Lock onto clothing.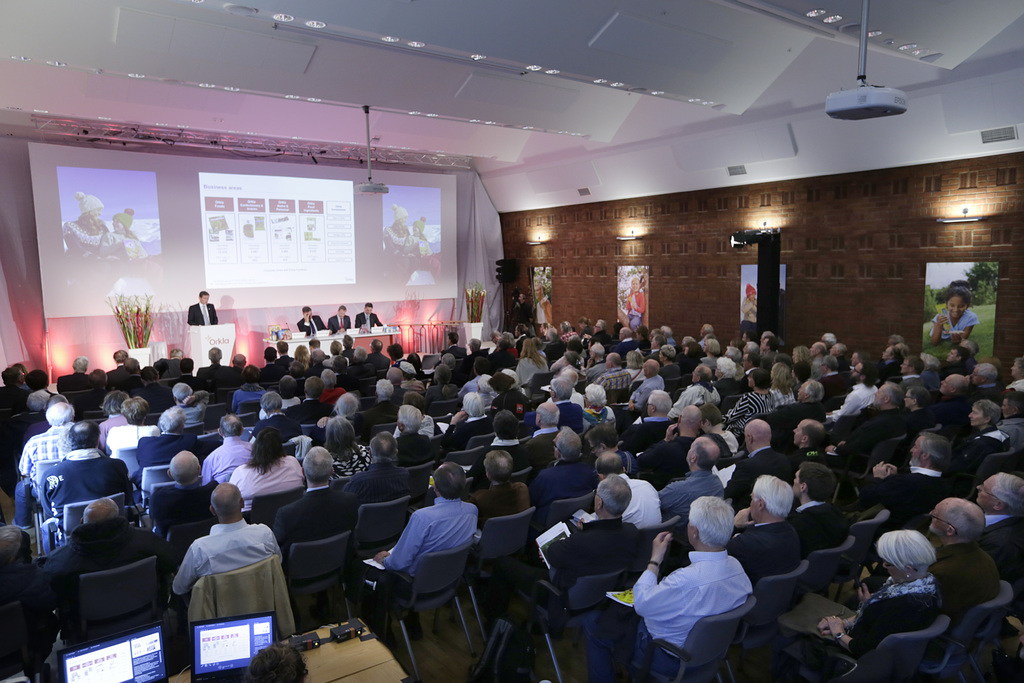
Locked: left=94, top=229, right=139, bottom=263.
